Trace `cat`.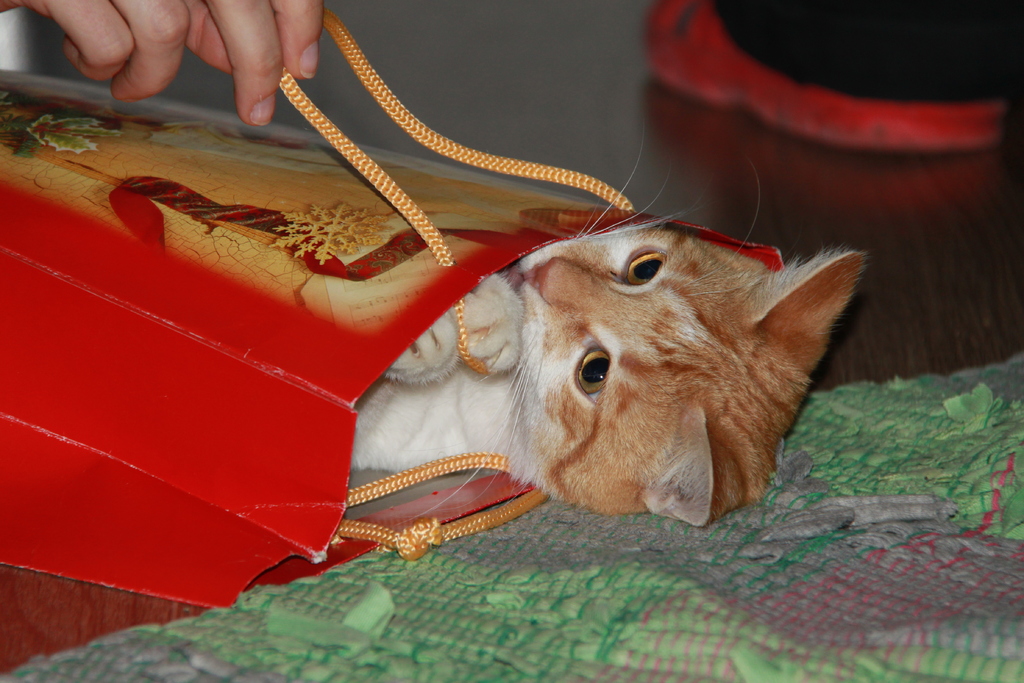
Traced to (346,129,874,531).
